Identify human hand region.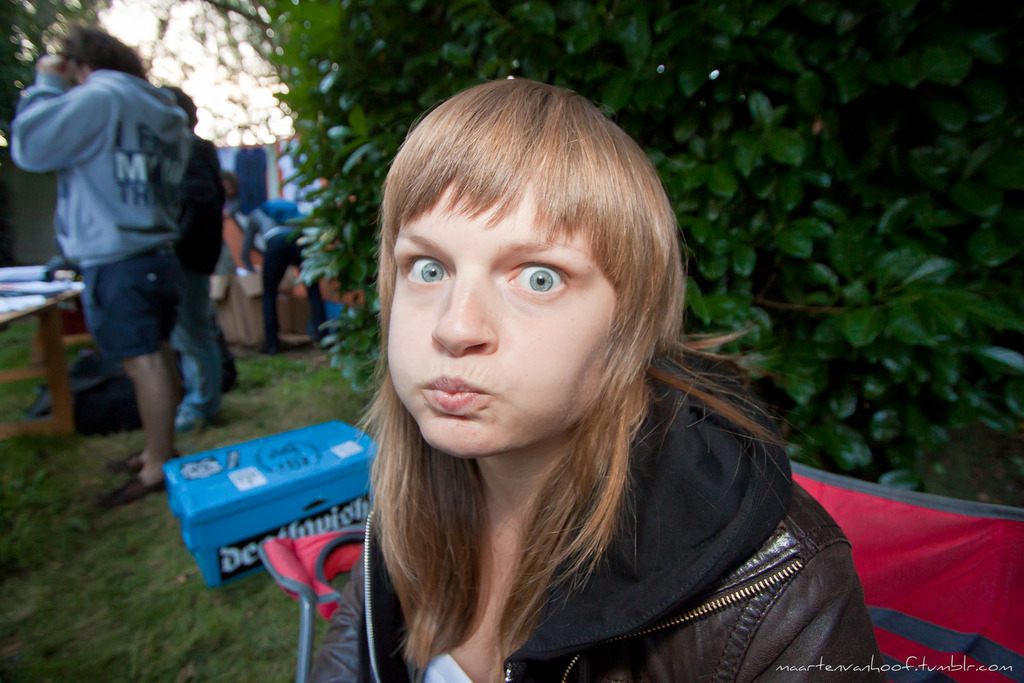
Region: bbox=[36, 55, 65, 73].
